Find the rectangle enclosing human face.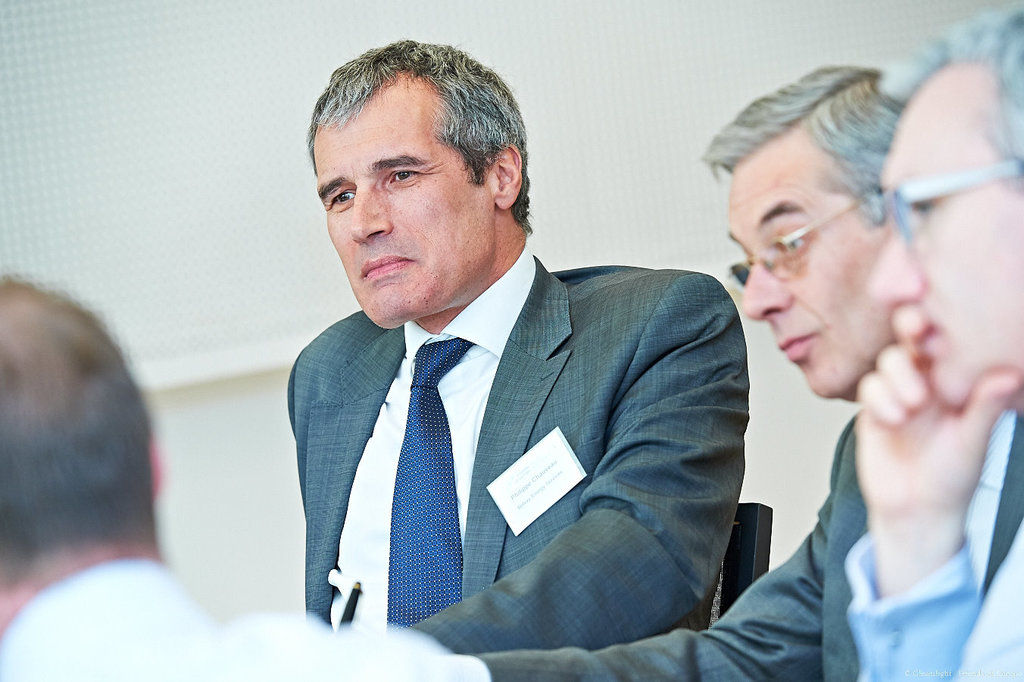
878,61,1023,411.
